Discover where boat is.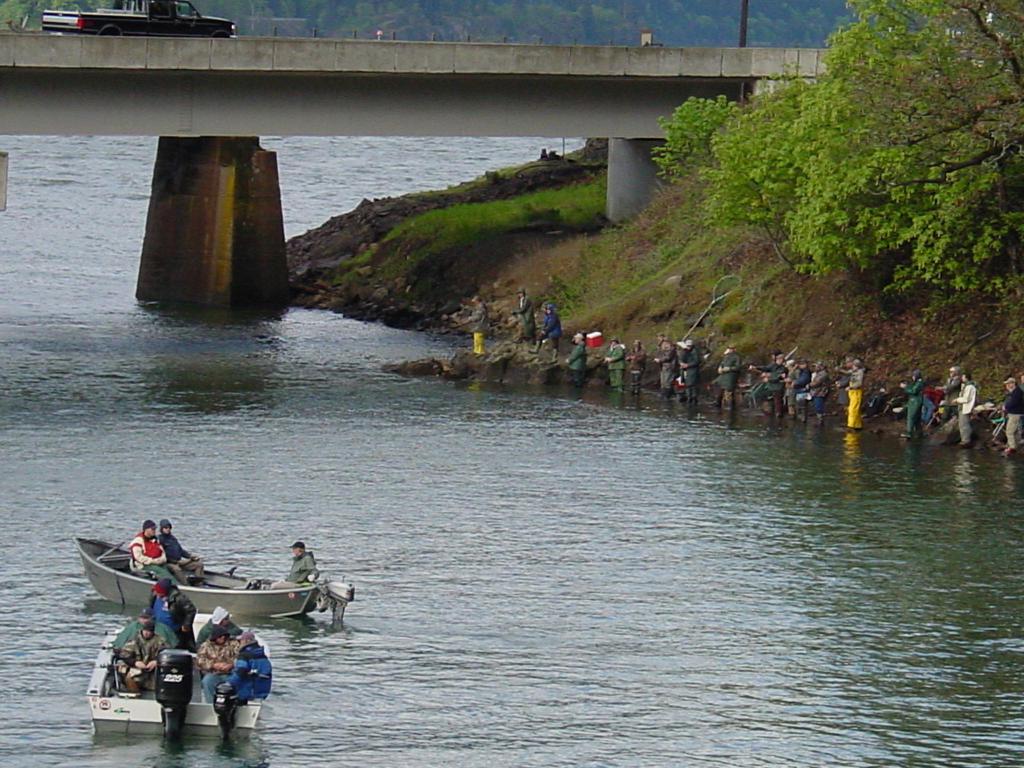
Discovered at <bbox>88, 600, 263, 729</bbox>.
